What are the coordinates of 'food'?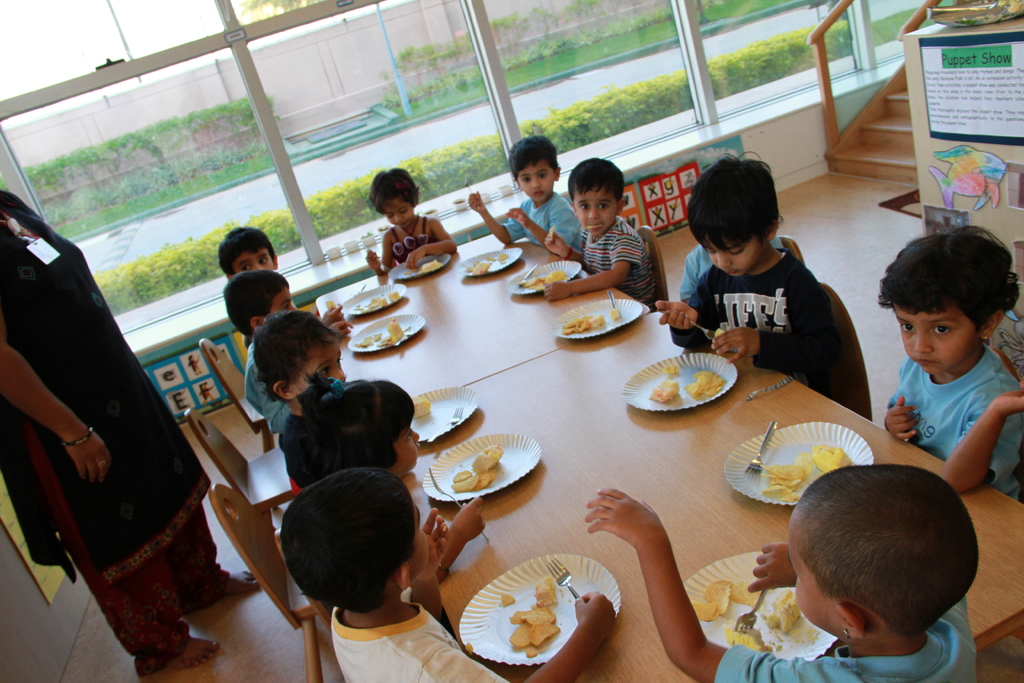
<box>691,575,813,657</box>.
